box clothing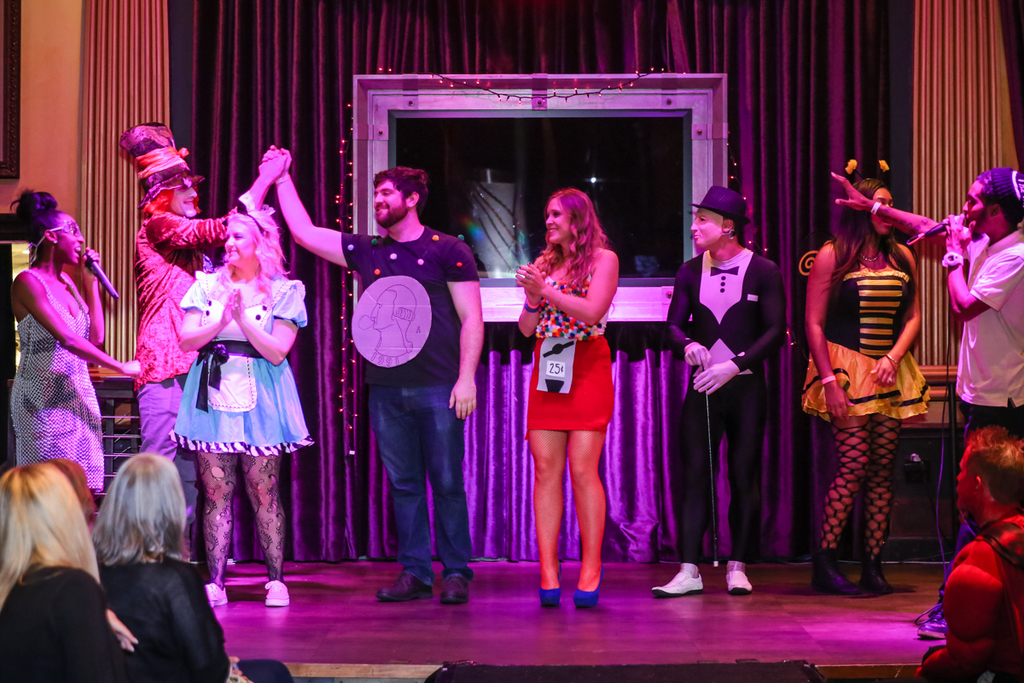
{"x1": 663, "y1": 248, "x2": 792, "y2": 563}
